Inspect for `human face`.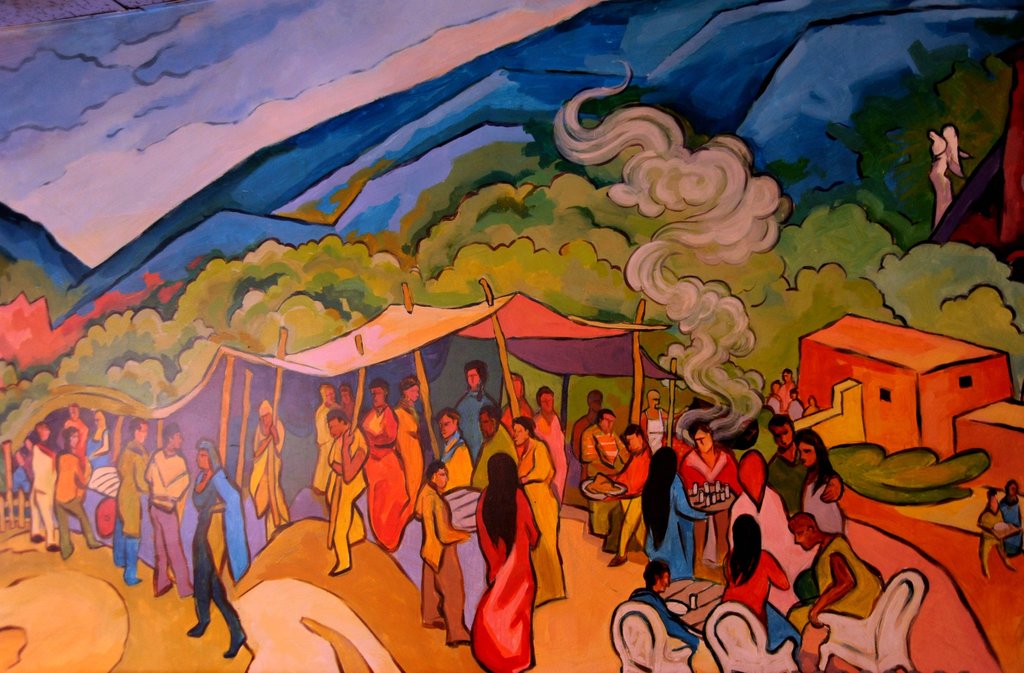
Inspection: crop(602, 417, 616, 432).
